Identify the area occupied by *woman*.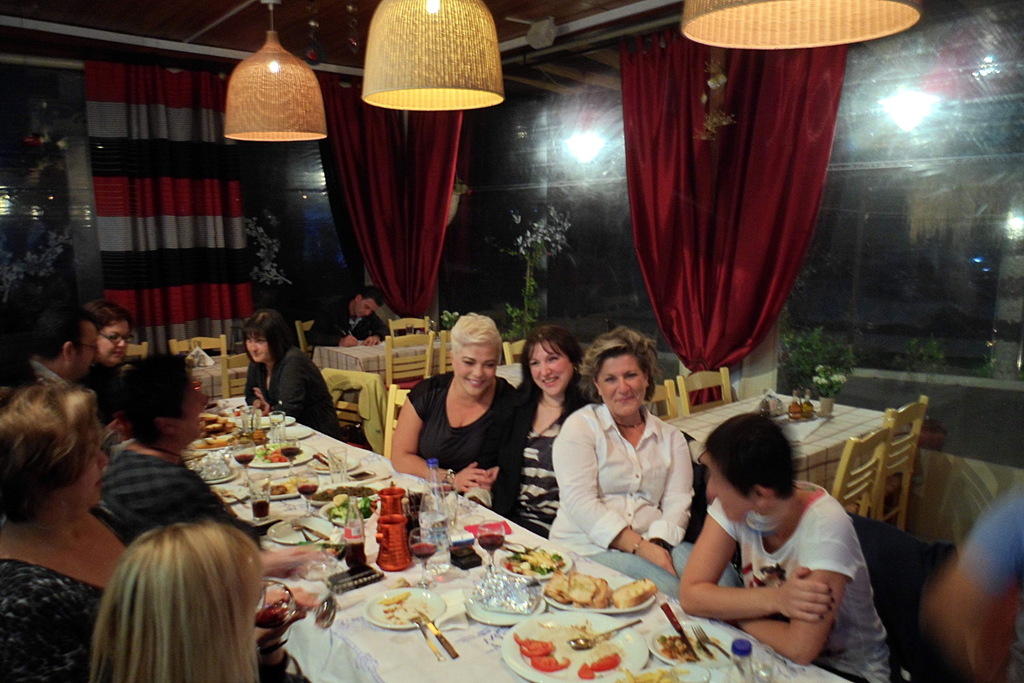
Area: (546, 323, 743, 600).
